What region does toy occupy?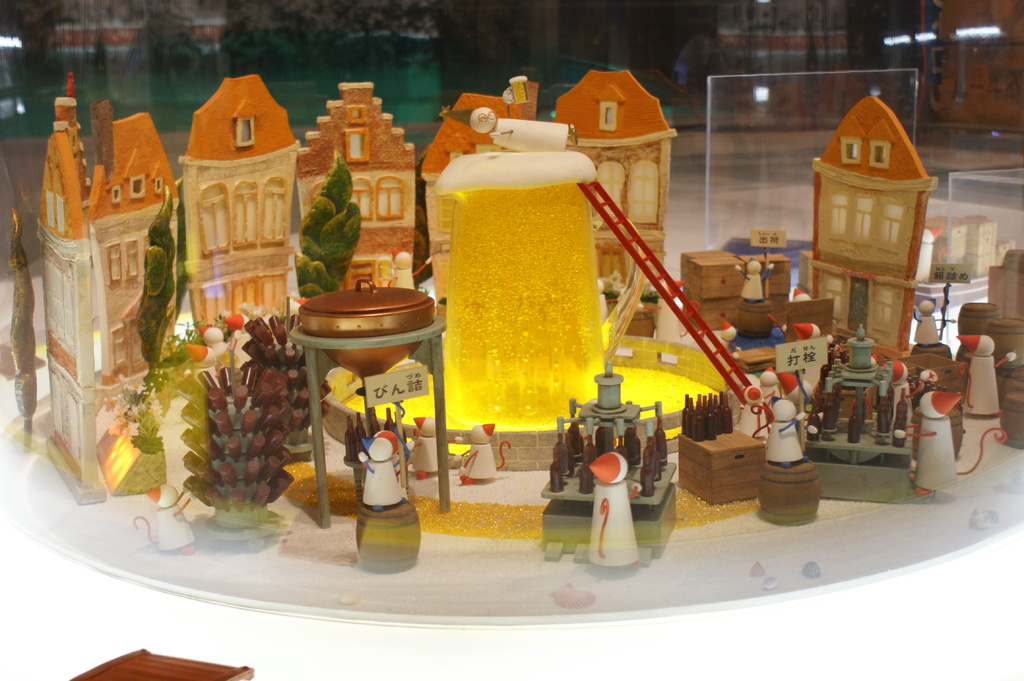
[33,68,181,504].
